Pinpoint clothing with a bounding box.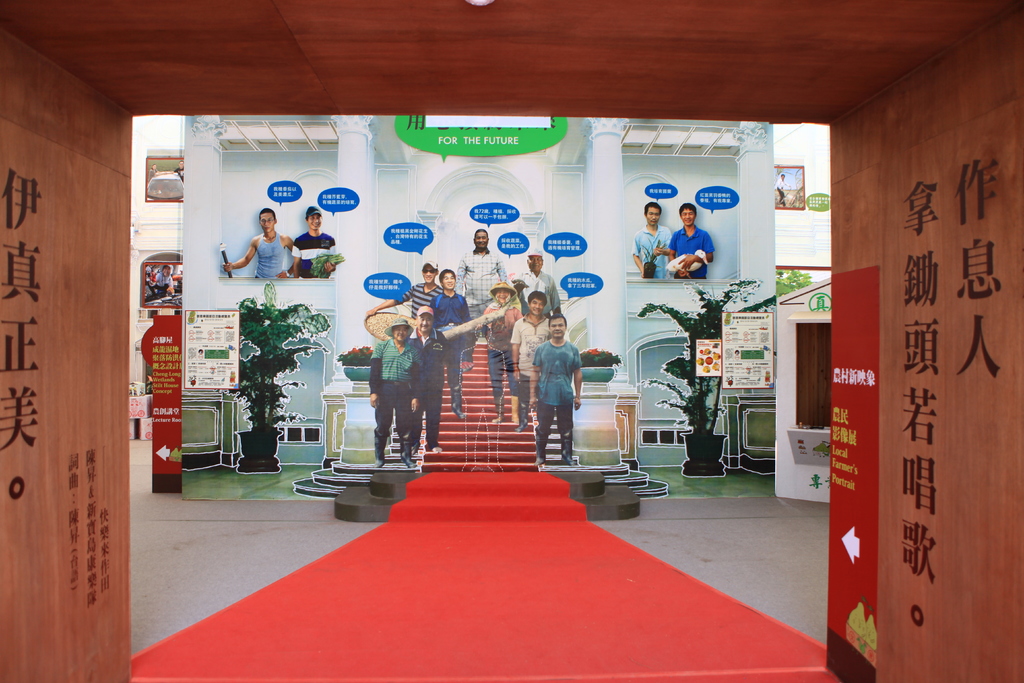
rect(295, 235, 336, 278).
